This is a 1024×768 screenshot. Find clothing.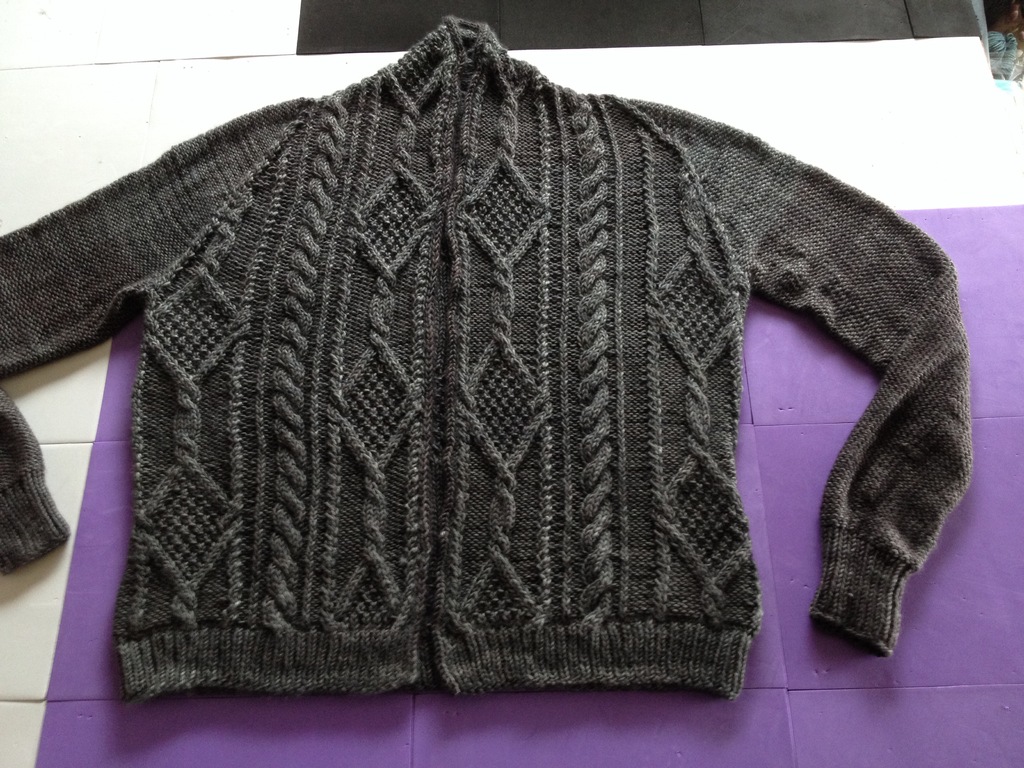
Bounding box: pyautogui.locateOnScreen(43, 45, 960, 716).
